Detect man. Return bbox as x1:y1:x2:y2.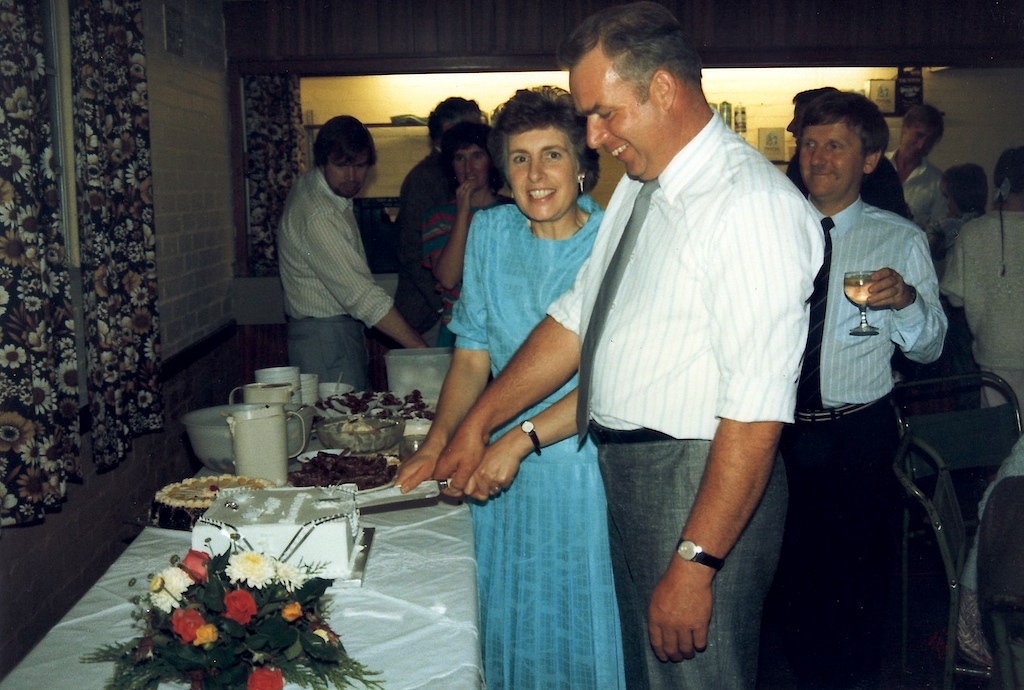
271:109:422:395.
